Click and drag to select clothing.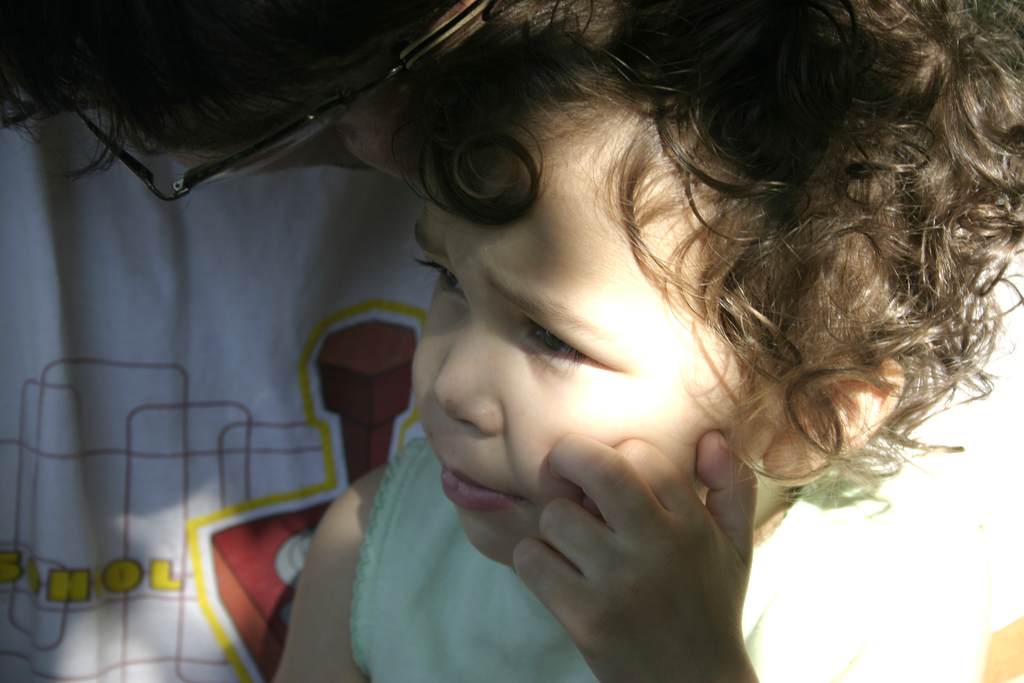
Selection: 340:440:1023:682.
